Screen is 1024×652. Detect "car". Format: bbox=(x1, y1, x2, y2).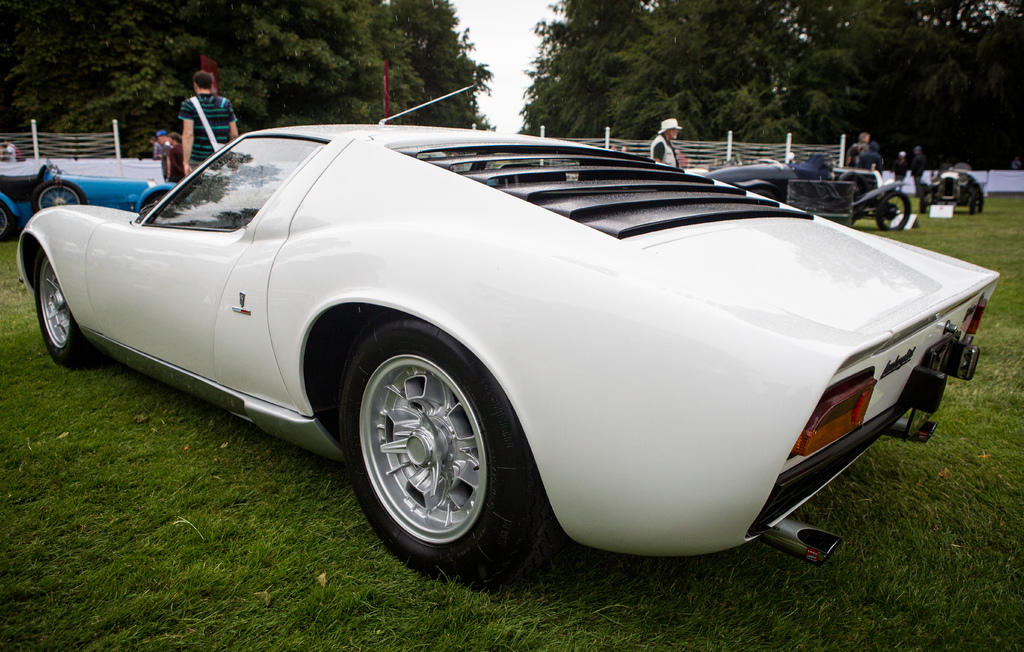
bbox=(920, 163, 989, 215).
